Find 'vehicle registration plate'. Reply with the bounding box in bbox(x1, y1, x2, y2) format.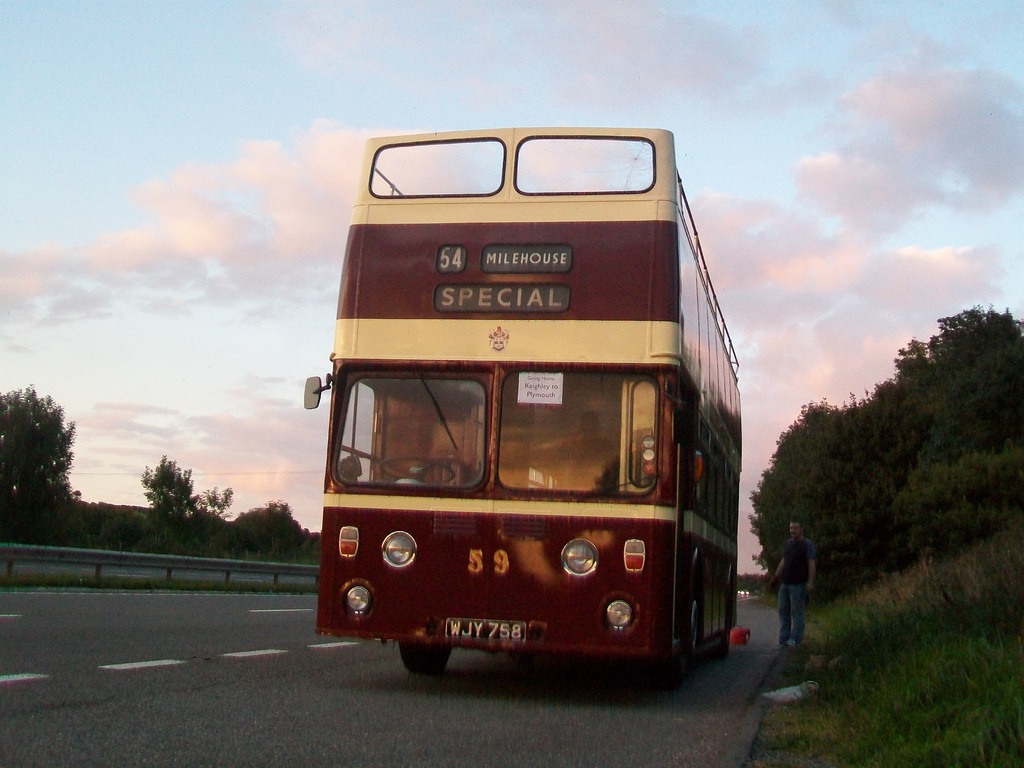
bbox(444, 616, 527, 644).
